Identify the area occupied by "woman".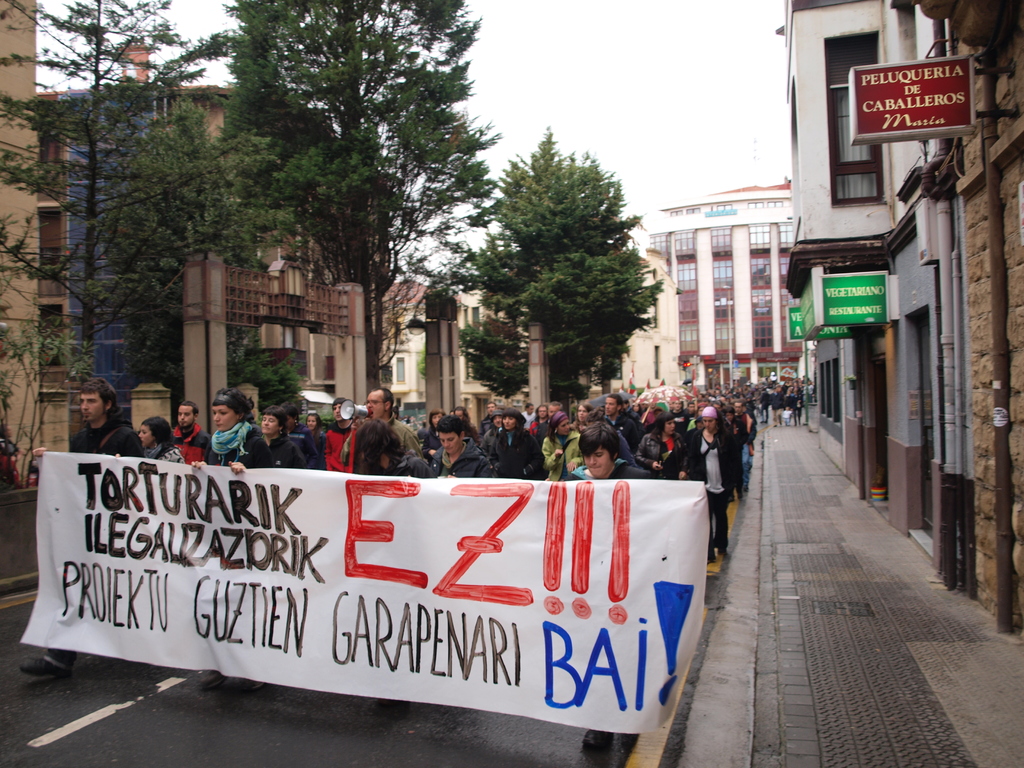
Area: box(566, 420, 657, 483).
